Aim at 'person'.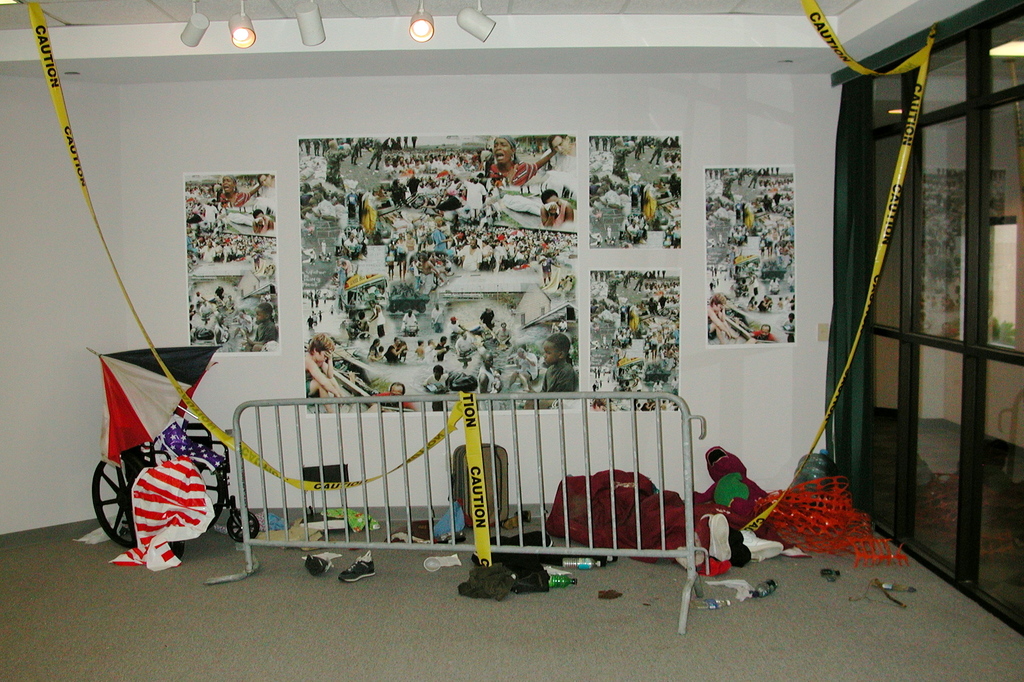
Aimed at x1=656, y1=135, x2=668, y2=166.
